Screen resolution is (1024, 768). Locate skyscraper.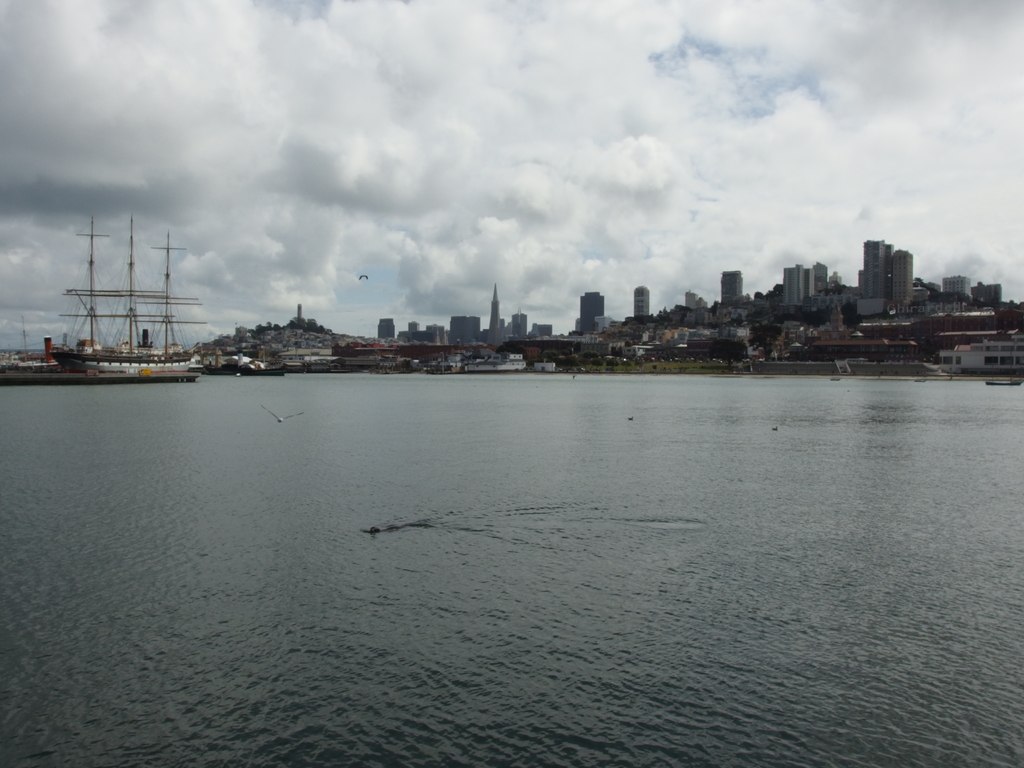
rect(579, 286, 602, 339).
